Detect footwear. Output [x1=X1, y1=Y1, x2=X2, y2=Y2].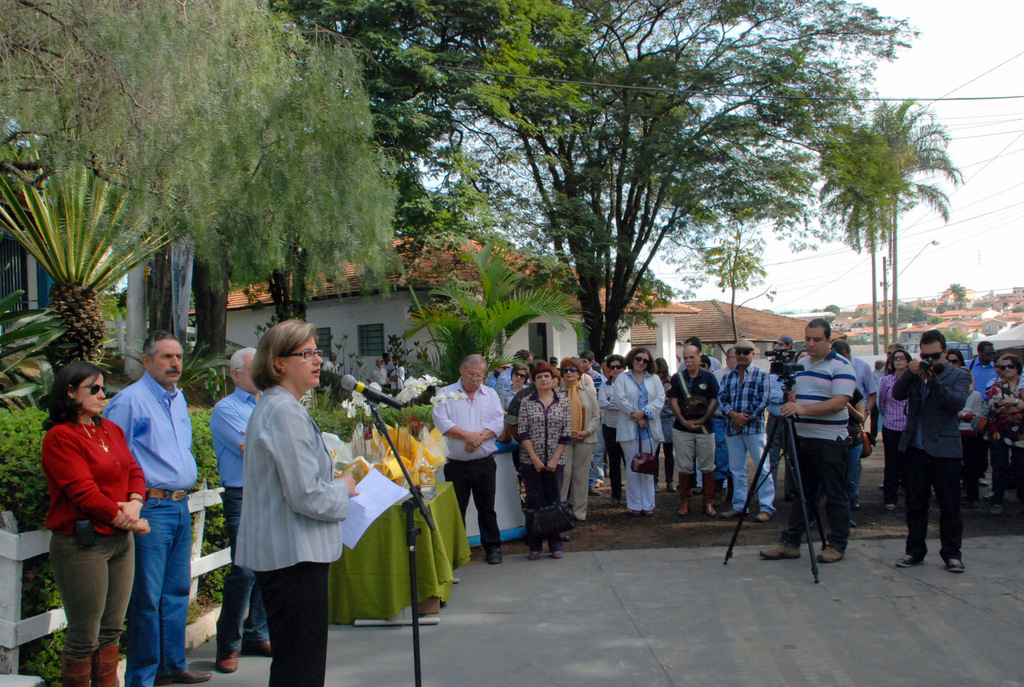
[x1=589, y1=491, x2=602, y2=497].
